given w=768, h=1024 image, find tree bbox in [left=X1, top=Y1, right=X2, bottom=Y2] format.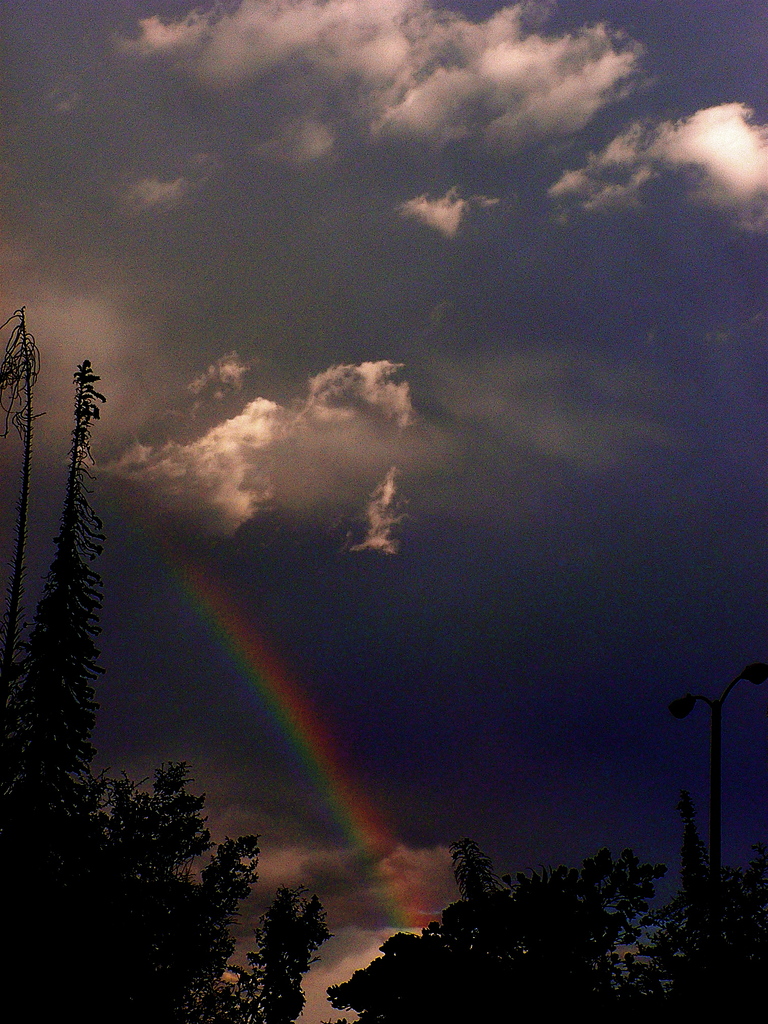
[left=208, top=884, right=331, bottom=1023].
